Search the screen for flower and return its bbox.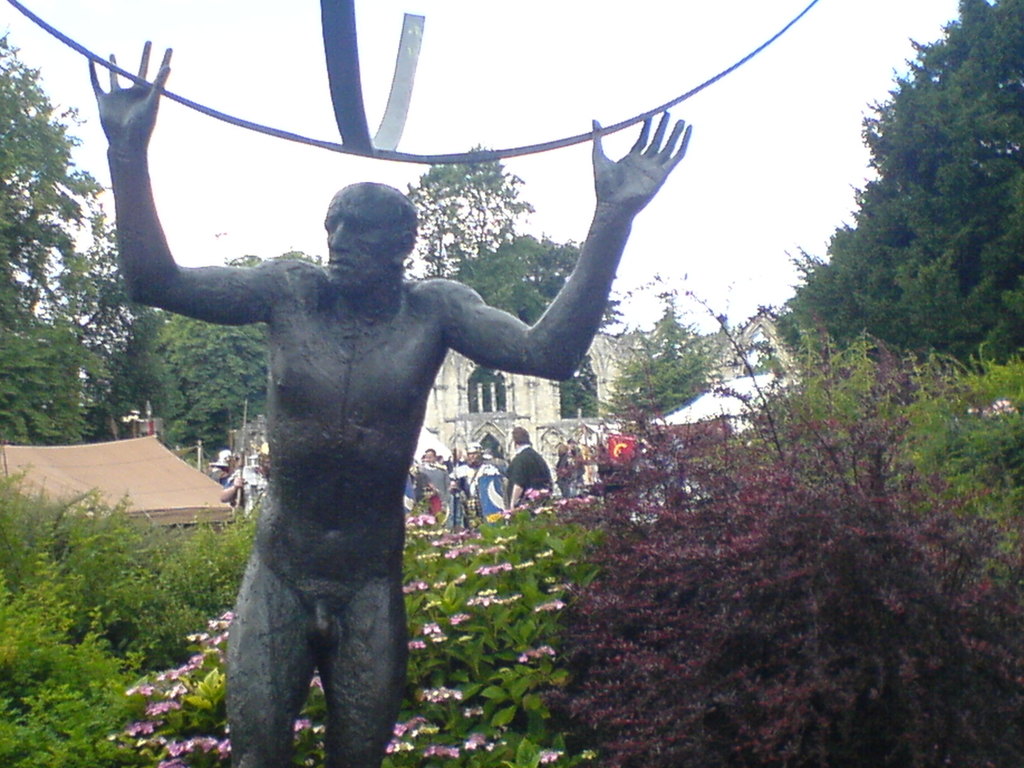
Found: bbox=(451, 611, 472, 625).
